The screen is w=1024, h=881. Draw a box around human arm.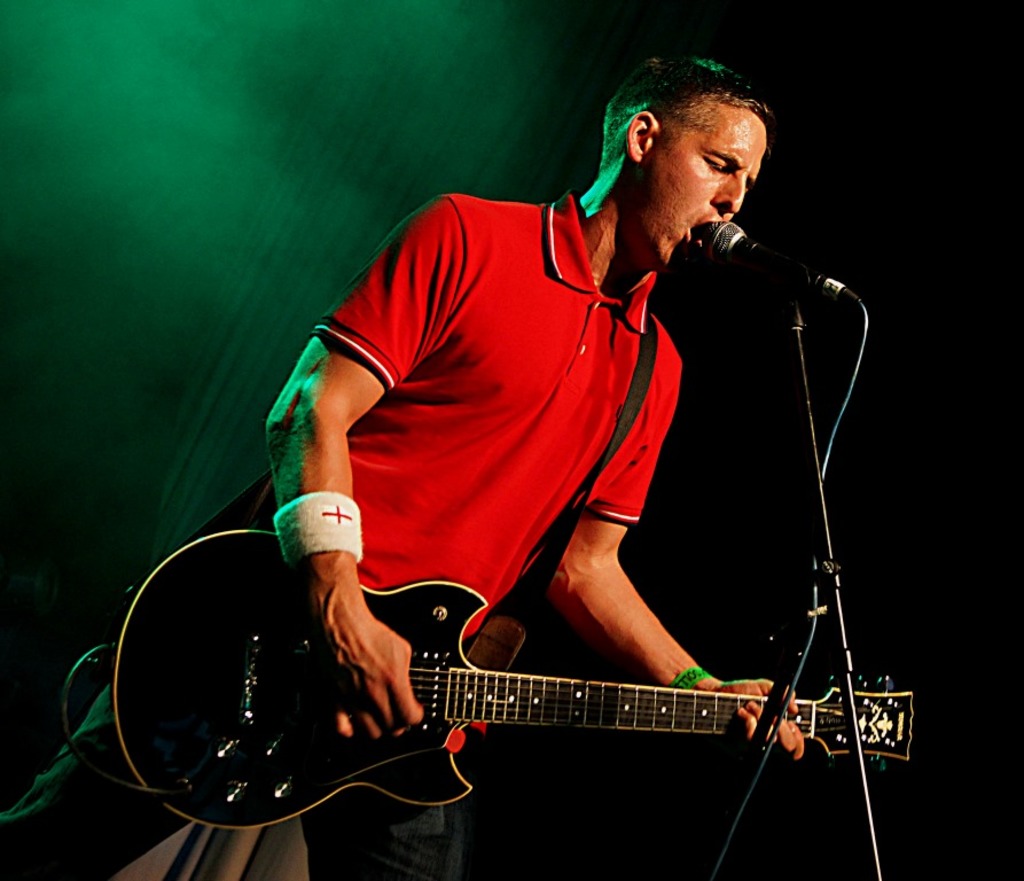
box(271, 304, 392, 697).
